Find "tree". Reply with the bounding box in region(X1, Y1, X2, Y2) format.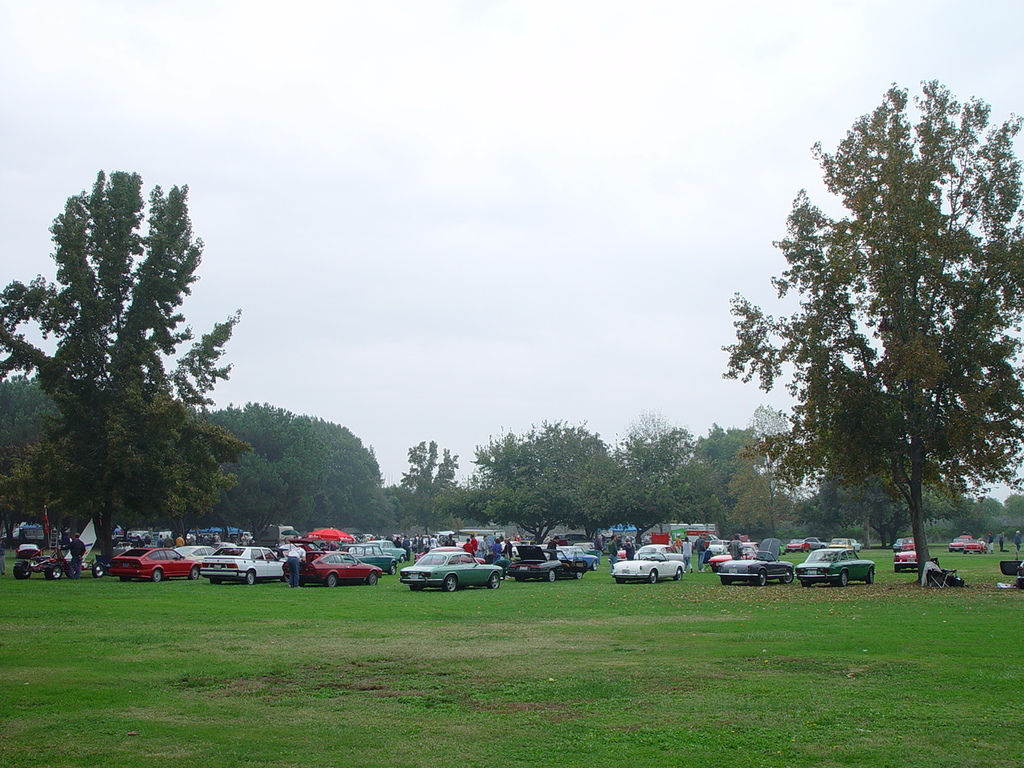
region(611, 411, 702, 535).
